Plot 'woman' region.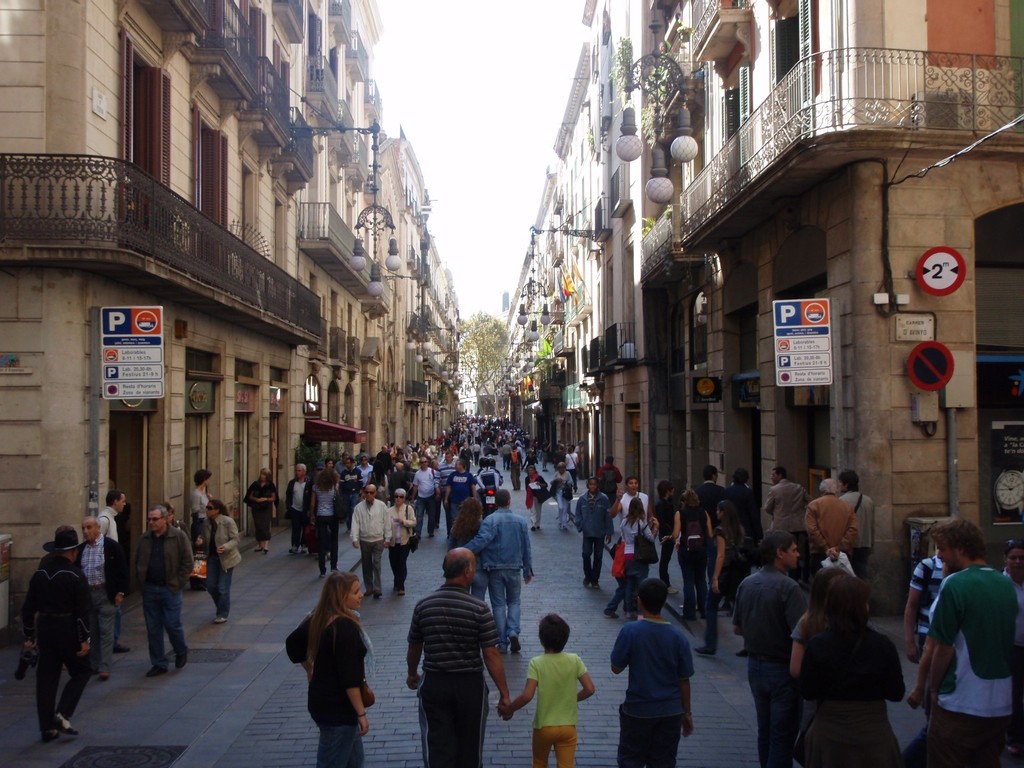
Plotted at 447, 493, 497, 597.
